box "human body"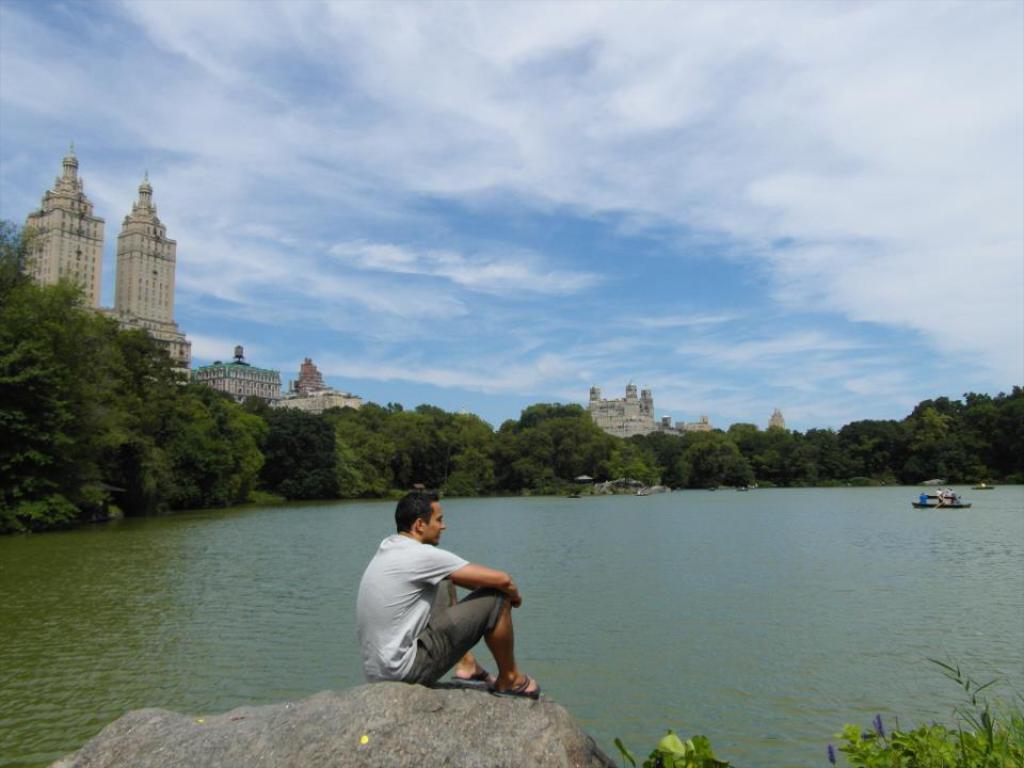
349 514 535 703
